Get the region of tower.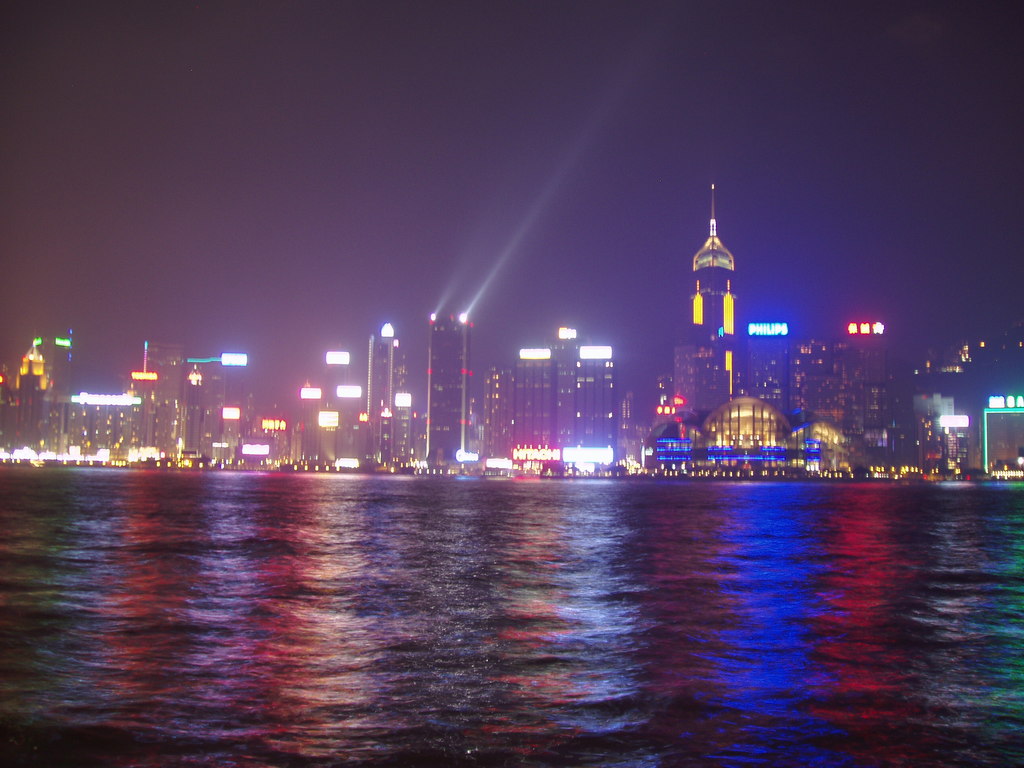
(left=364, top=342, right=422, bottom=483).
